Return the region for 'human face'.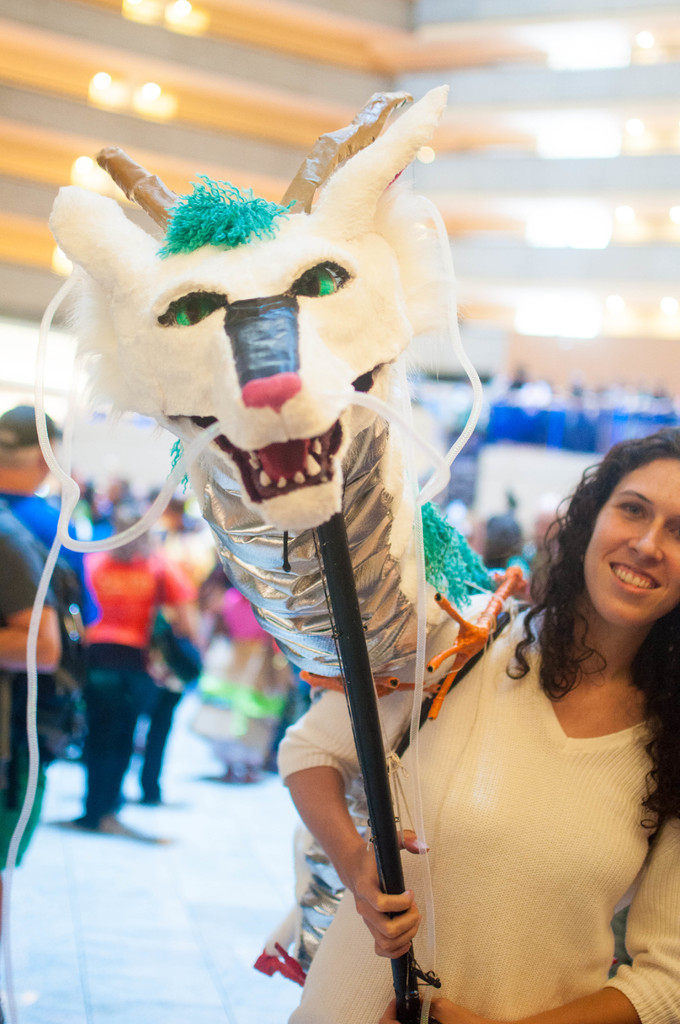
[581, 456, 679, 619].
